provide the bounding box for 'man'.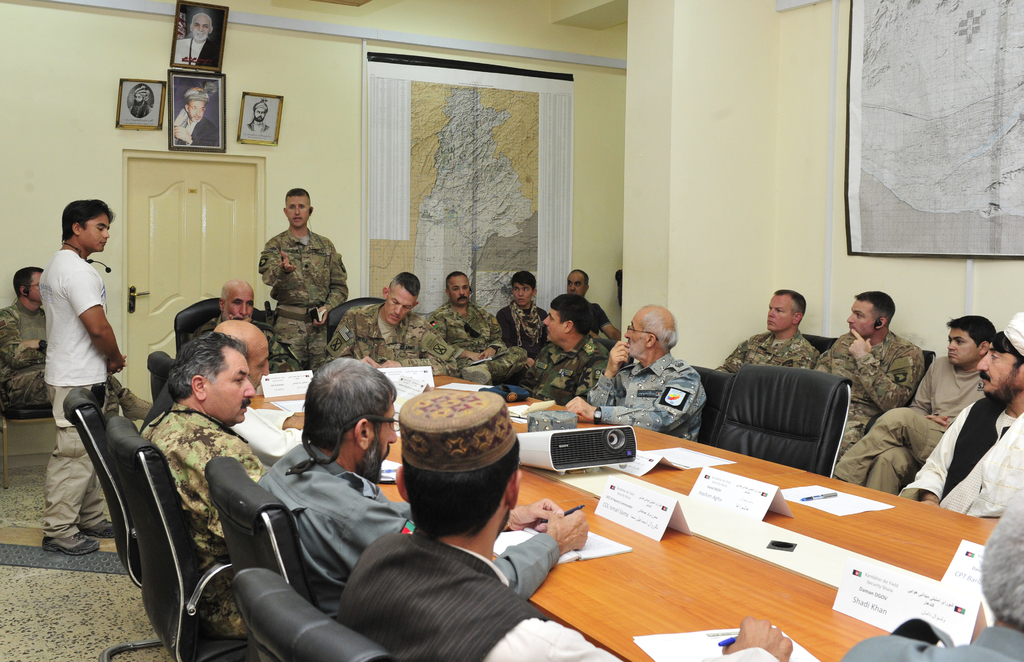
bbox(172, 84, 219, 143).
